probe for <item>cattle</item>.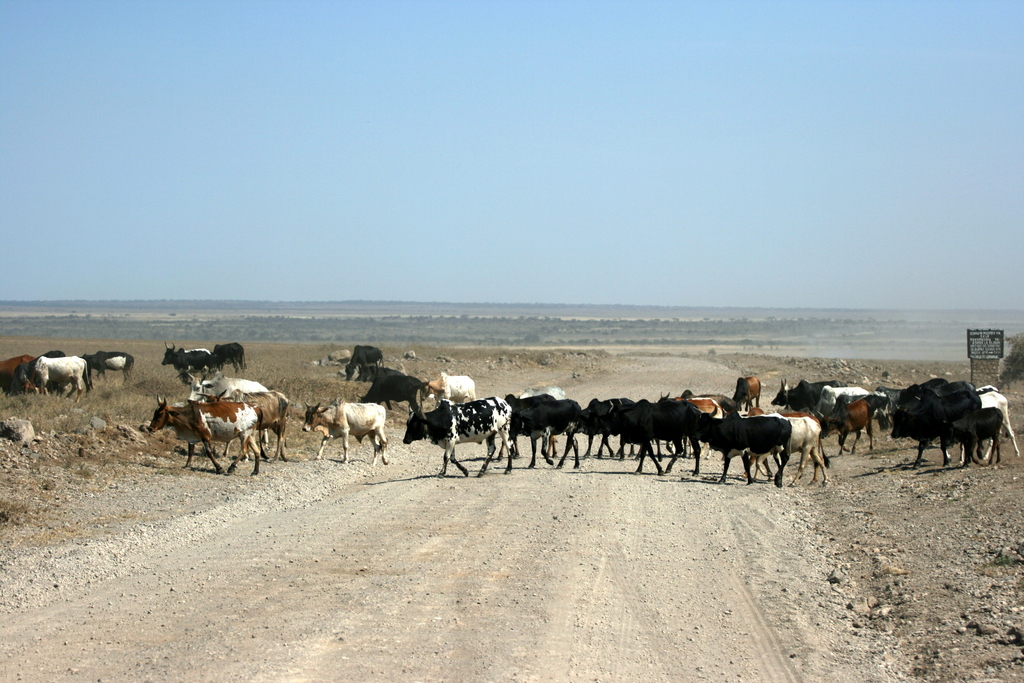
Probe result: bbox=(773, 381, 842, 410).
